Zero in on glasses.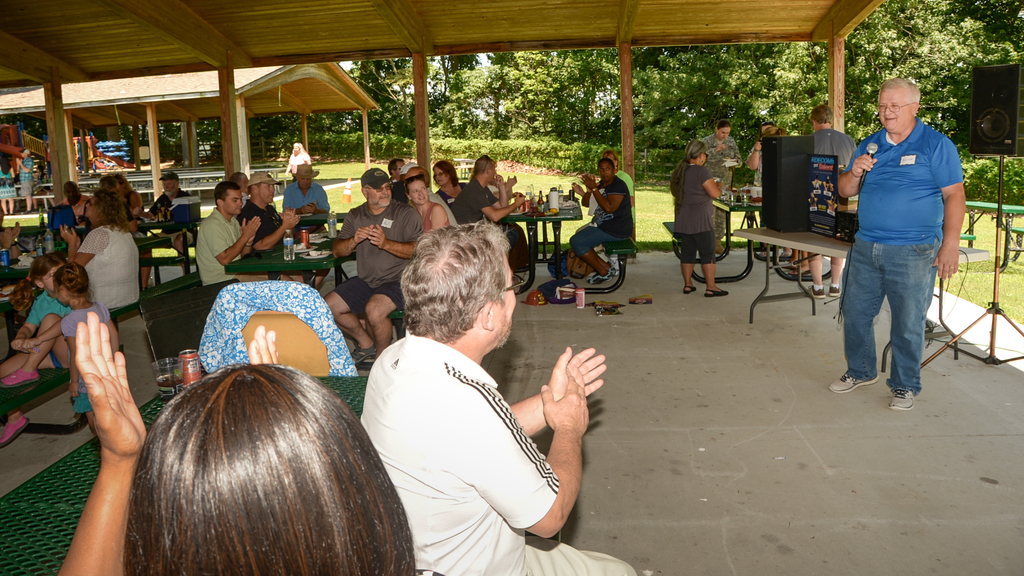
Zeroed in: left=874, top=102, right=915, bottom=113.
